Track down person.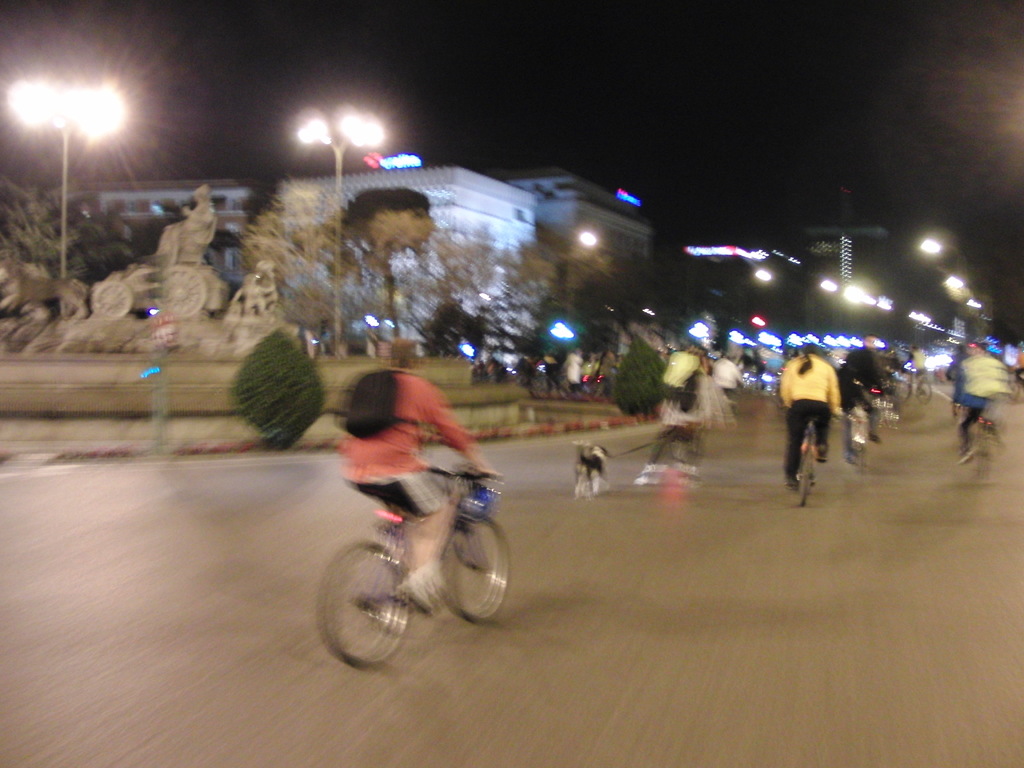
Tracked to <region>343, 331, 502, 618</region>.
